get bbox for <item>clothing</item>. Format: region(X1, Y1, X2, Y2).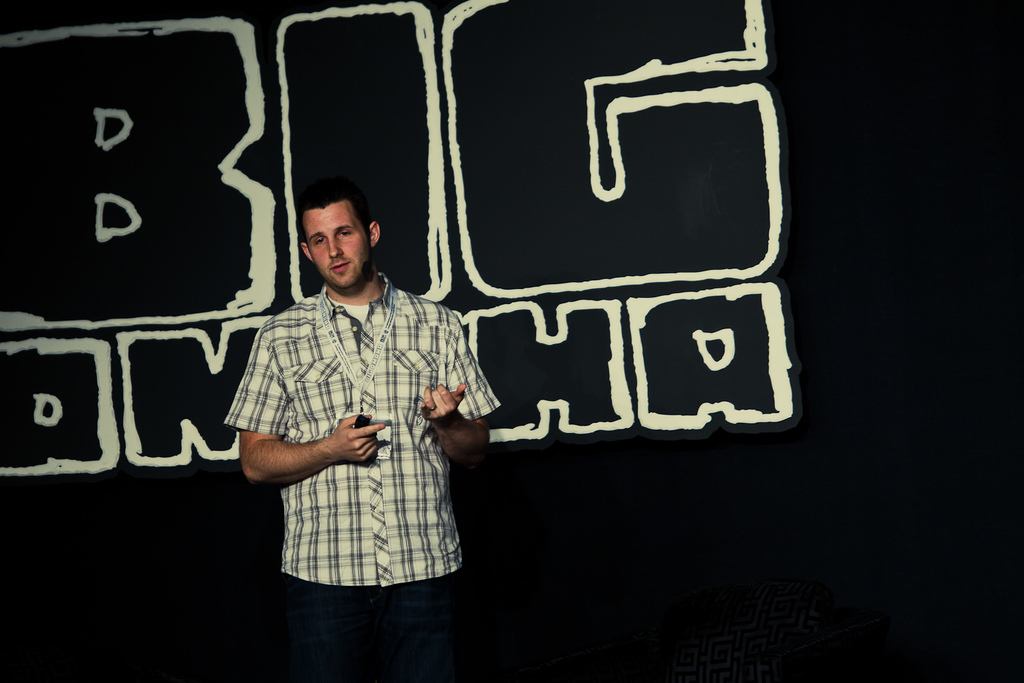
region(259, 264, 466, 609).
